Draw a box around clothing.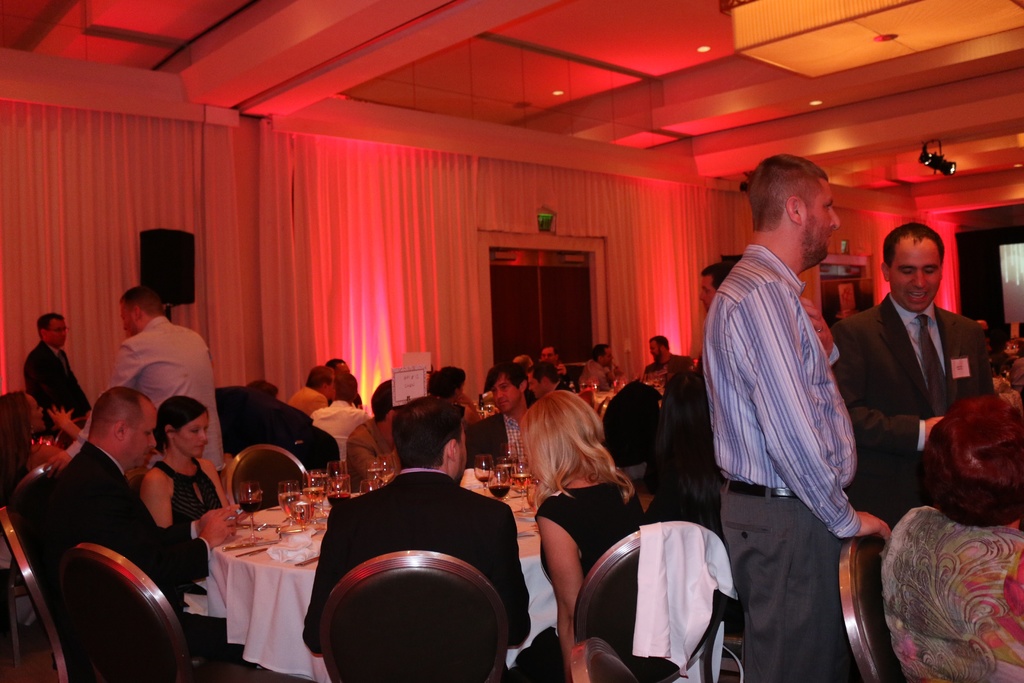
bbox(705, 247, 860, 682).
